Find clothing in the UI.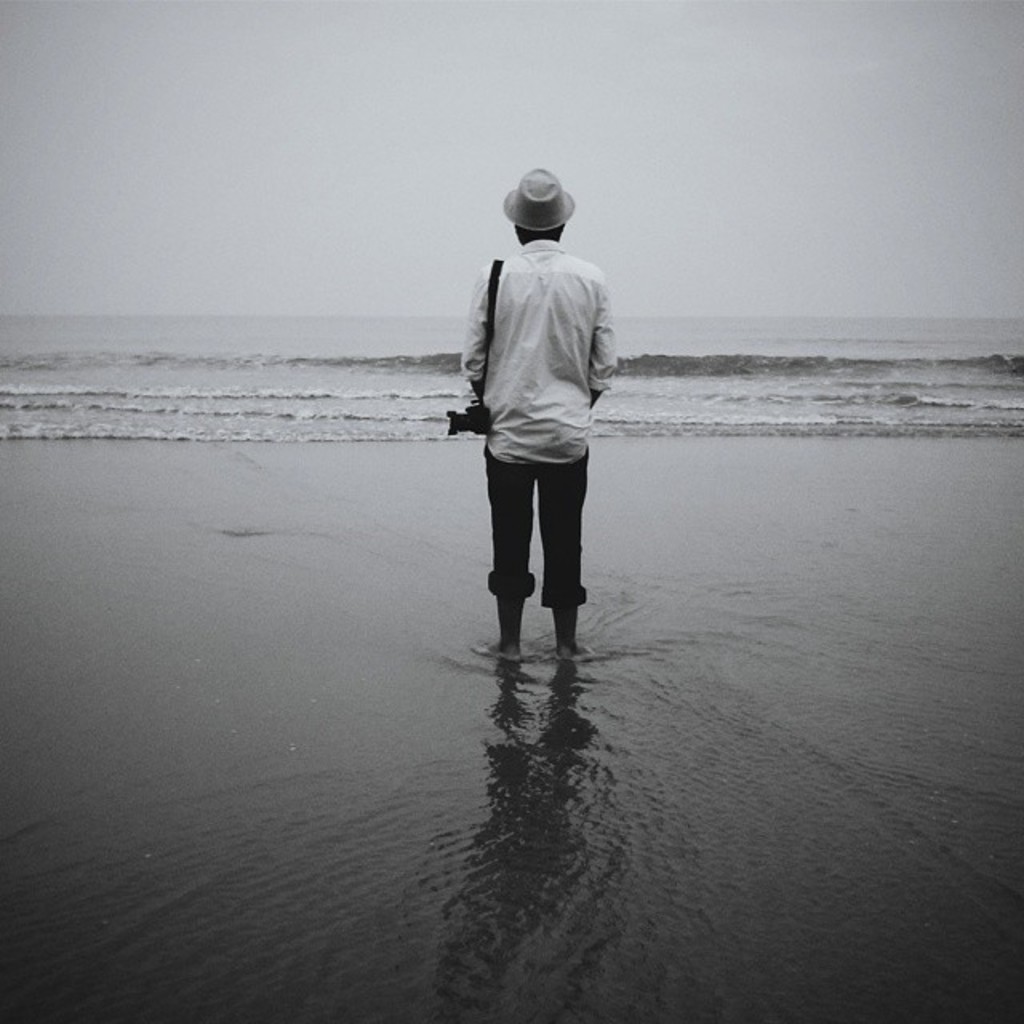
UI element at left=453, top=229, right=626, bottom=610.
